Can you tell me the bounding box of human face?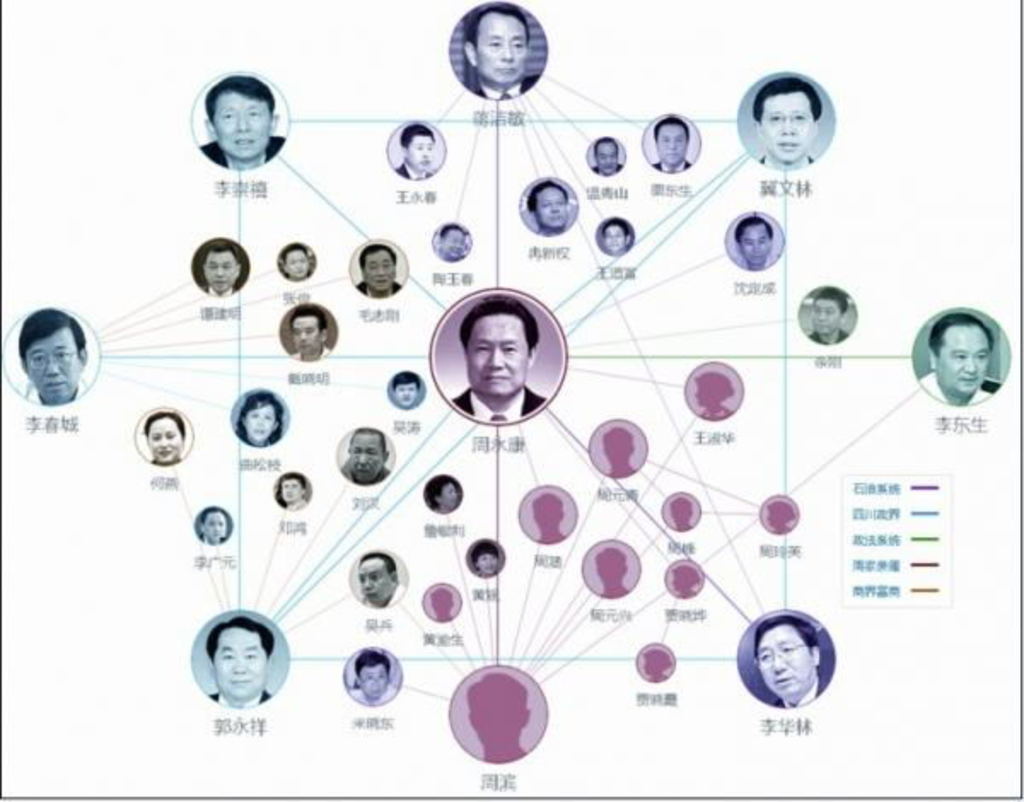
<region>147, 420, 181, 457</region>.
